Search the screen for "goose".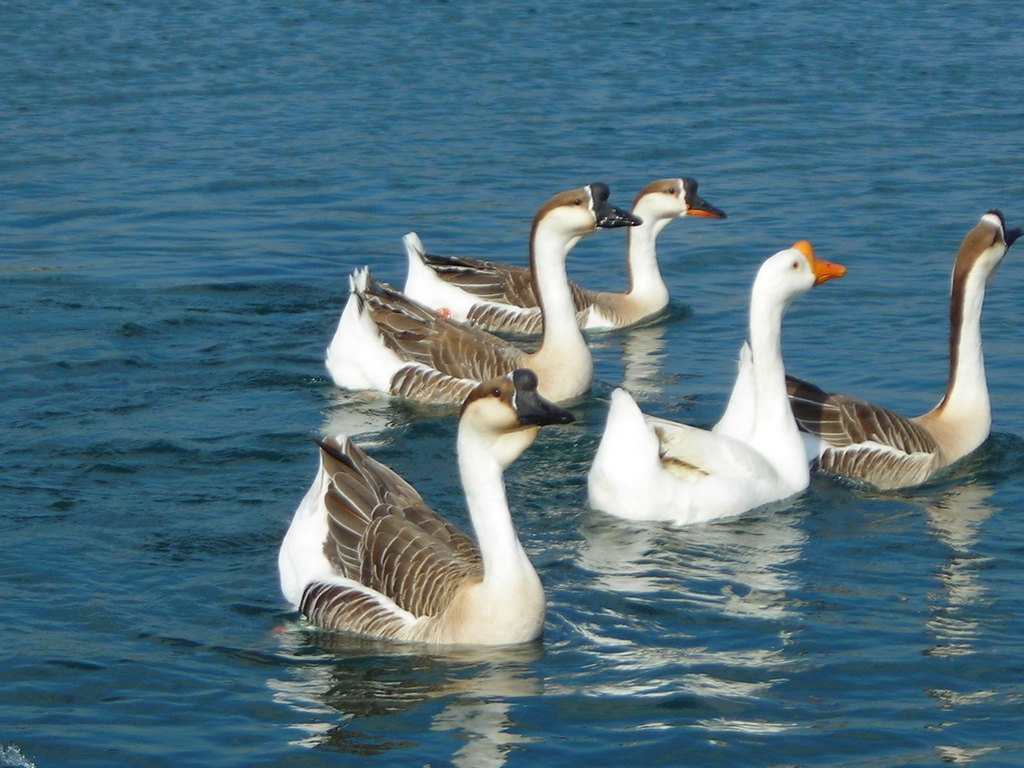
Found at region(402, 180, 726, 333).
